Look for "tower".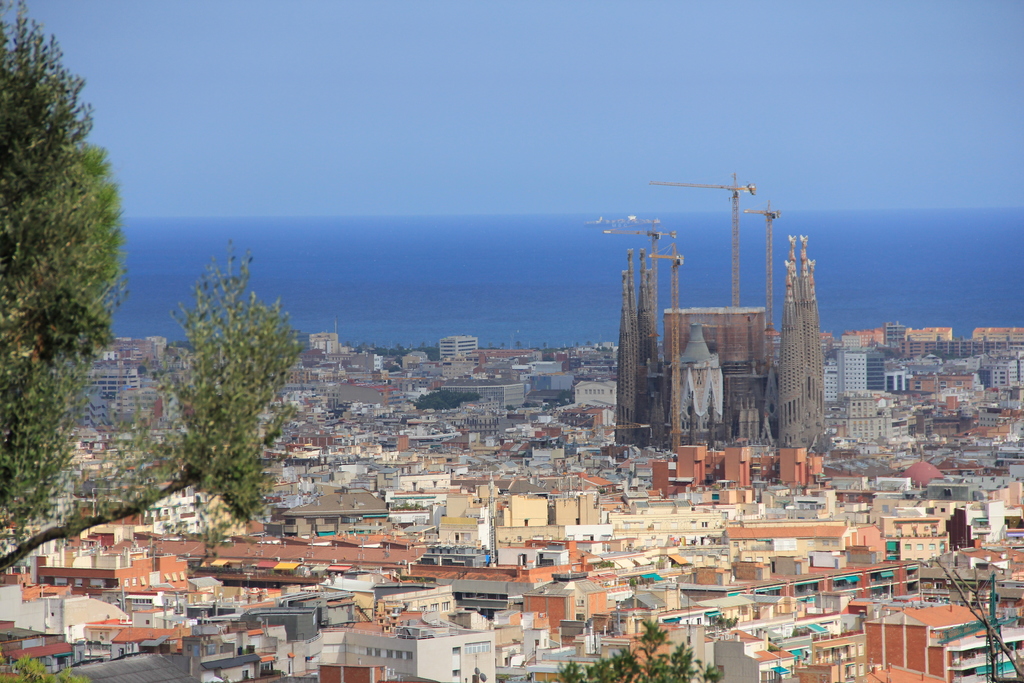
Found: [left=778, top=248, right=814, bottom=449].
